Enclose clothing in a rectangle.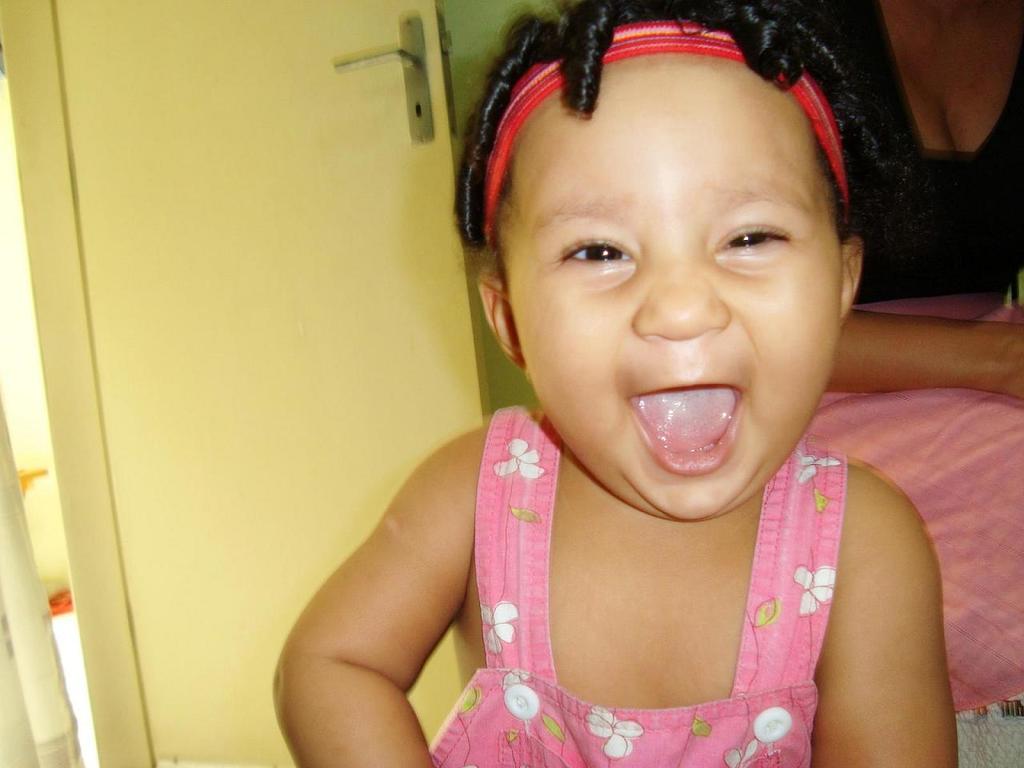
(left=419, top=430, right=931, bottom=761).
